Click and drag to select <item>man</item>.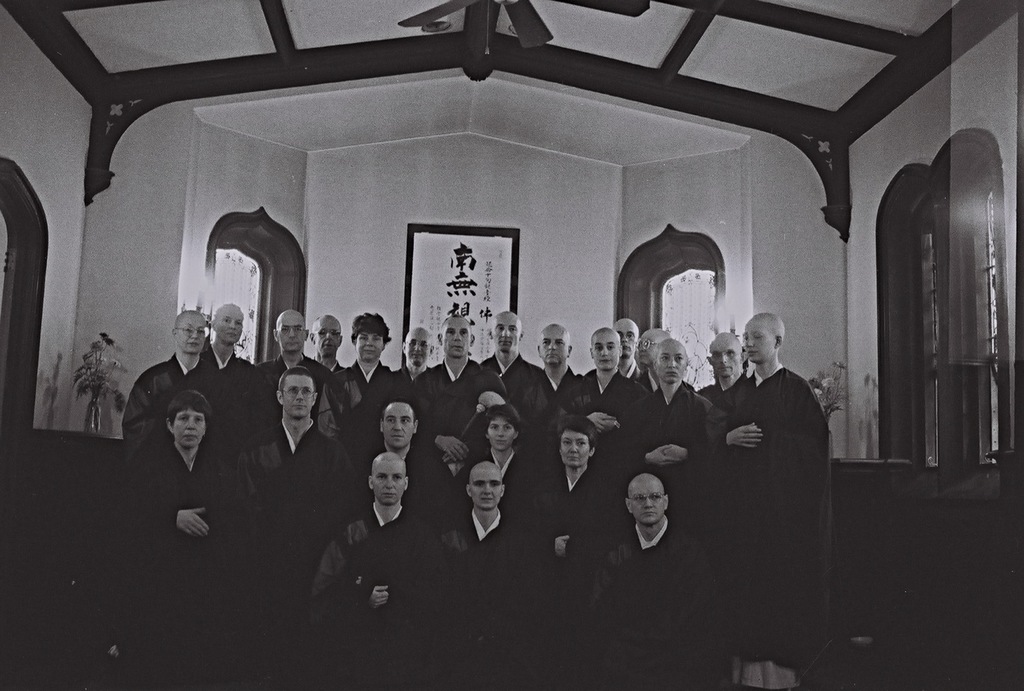
Selection: detection(479, 308, 544, 407).
